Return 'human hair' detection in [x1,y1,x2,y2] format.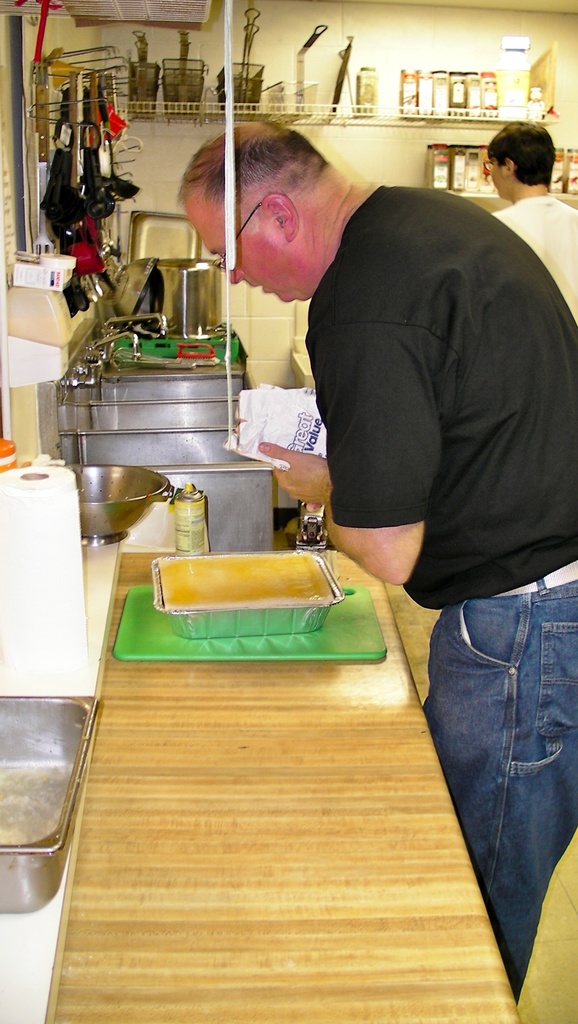
[172,114,342,208].
